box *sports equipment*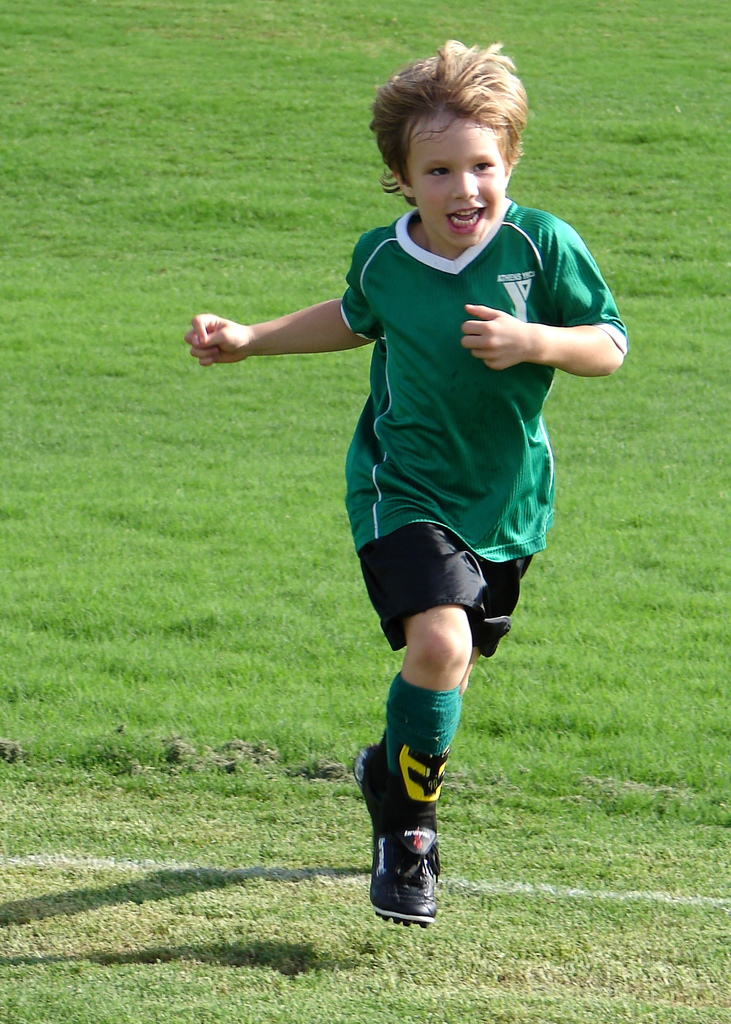
(369, 740, 447, 931)
